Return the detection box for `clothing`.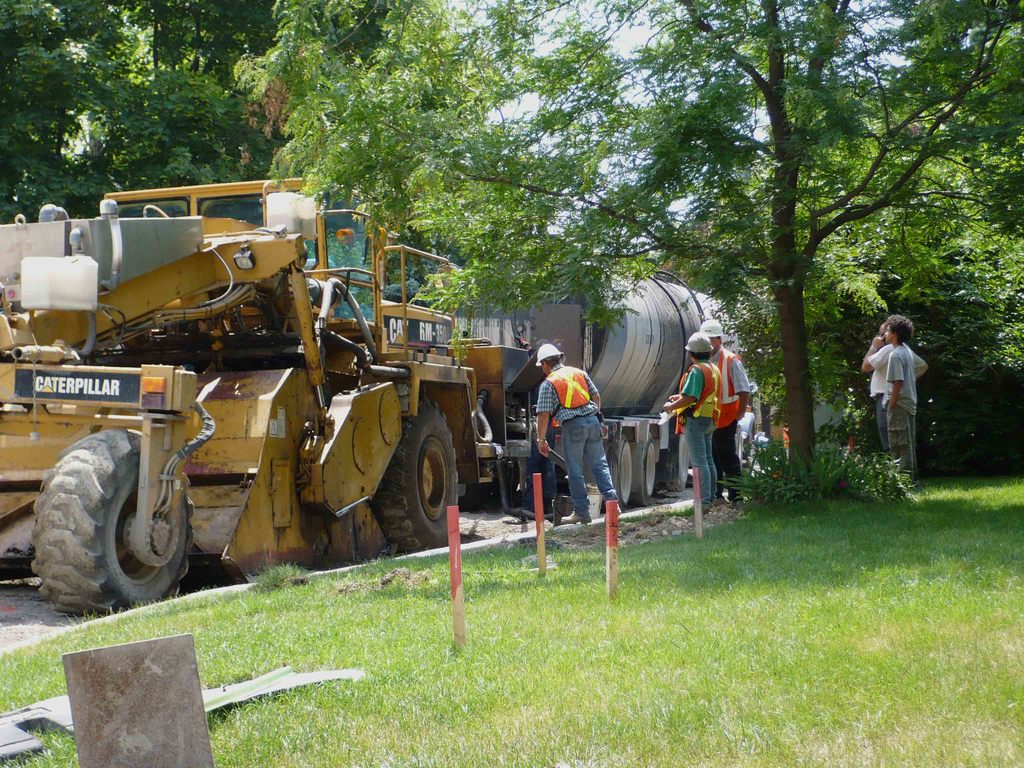
<region>868, 343, 925, 457</region>.
